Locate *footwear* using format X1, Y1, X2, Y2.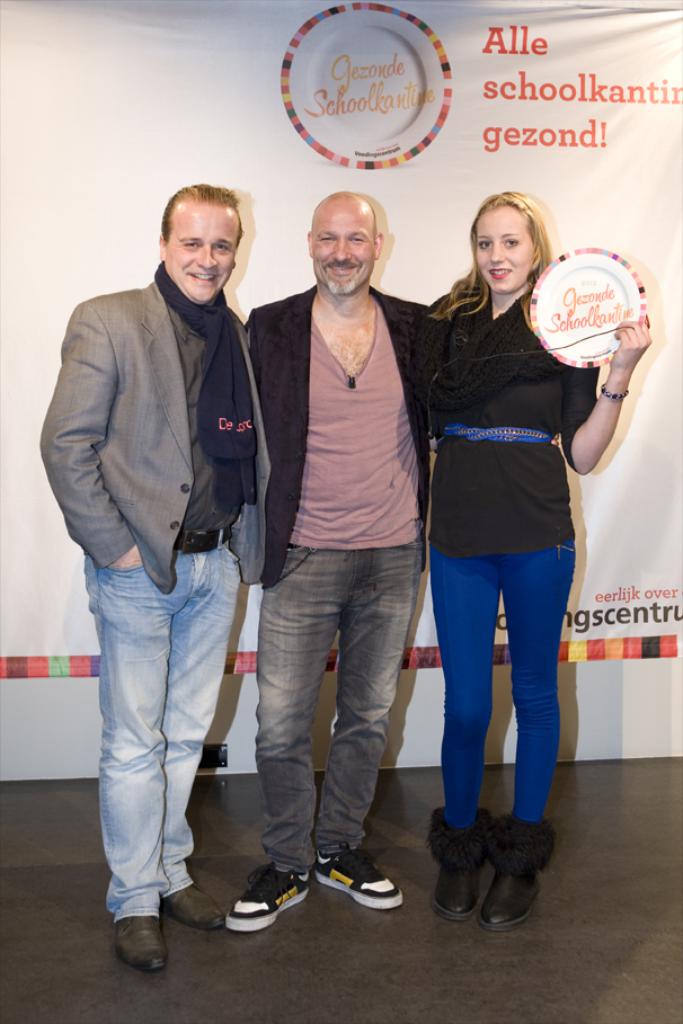
316, 849, 405, 910.
